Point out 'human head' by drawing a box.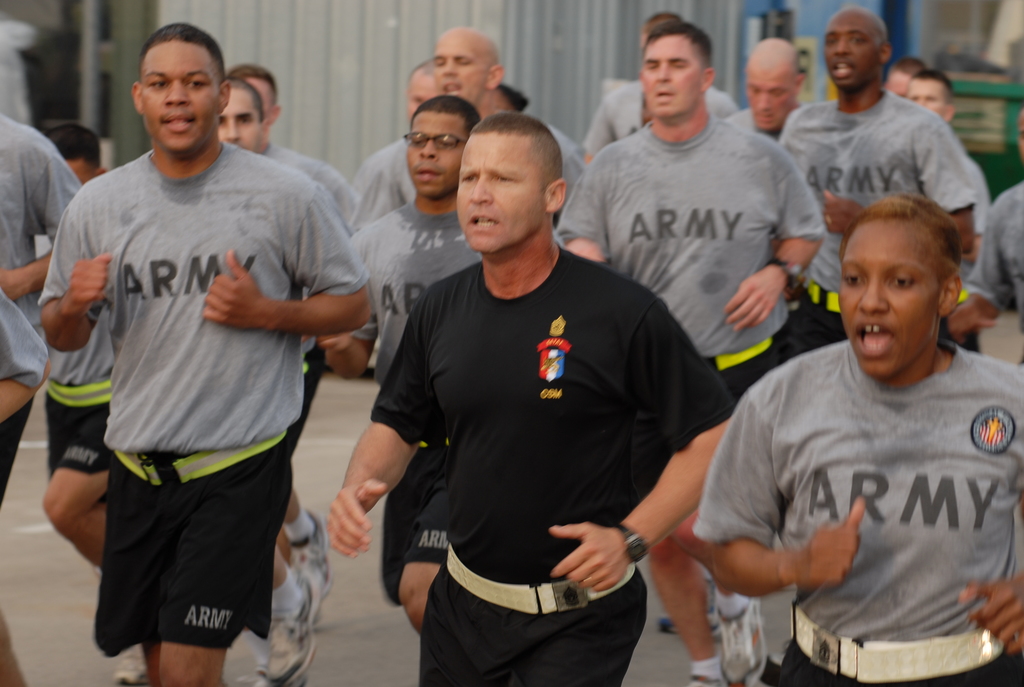
pyautogui.locateOnScreen(746, 36, 805, 132).
